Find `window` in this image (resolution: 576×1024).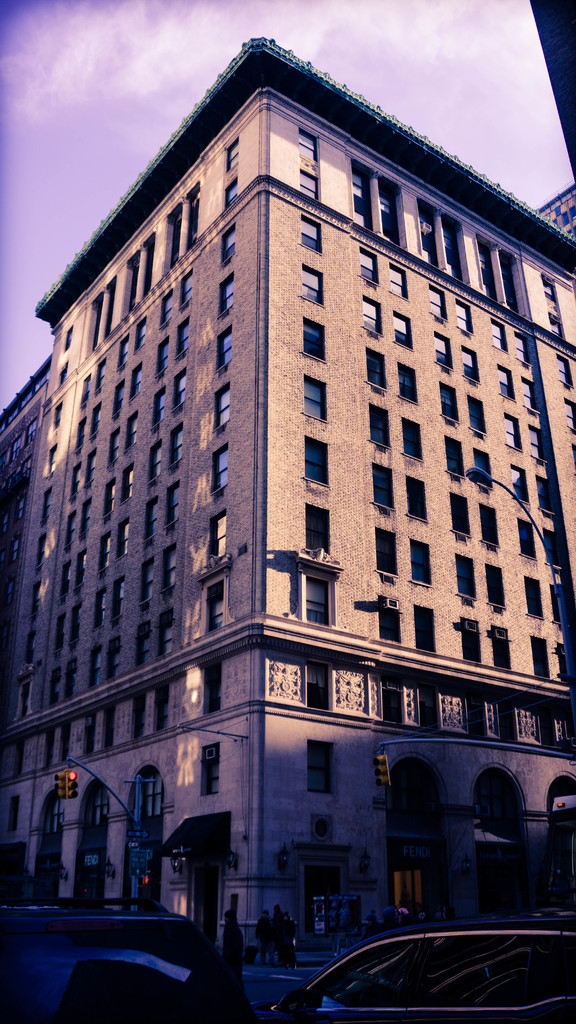
106:641:122:679.
